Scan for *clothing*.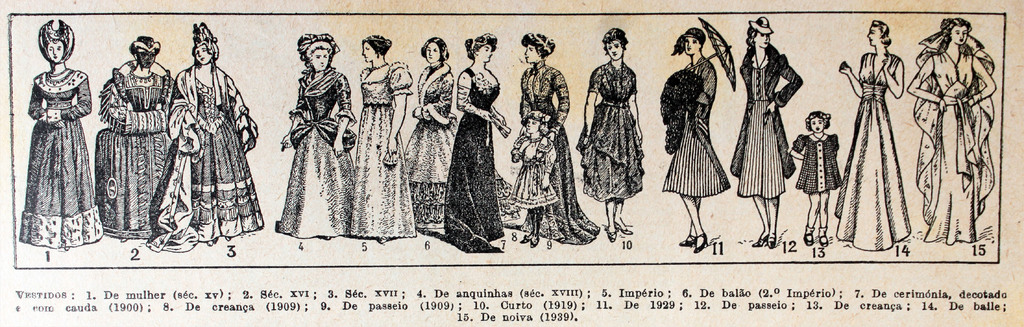
Scan result: select_region(442, 57, 509, 261).
